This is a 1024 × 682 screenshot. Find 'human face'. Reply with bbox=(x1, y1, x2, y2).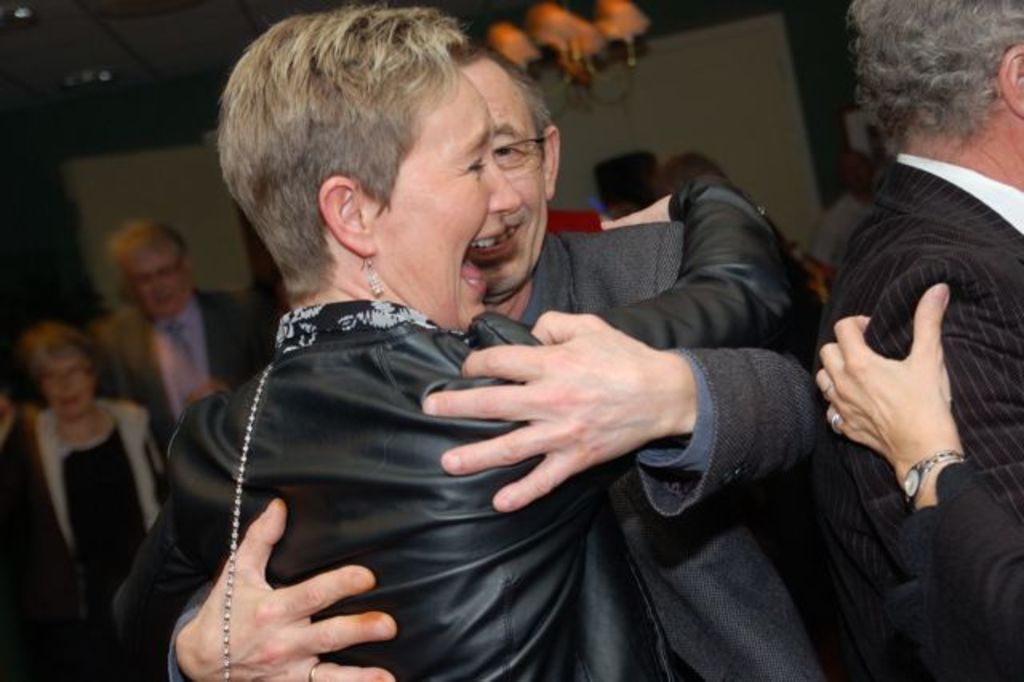
bbox=(130, 237, 184, 322).
